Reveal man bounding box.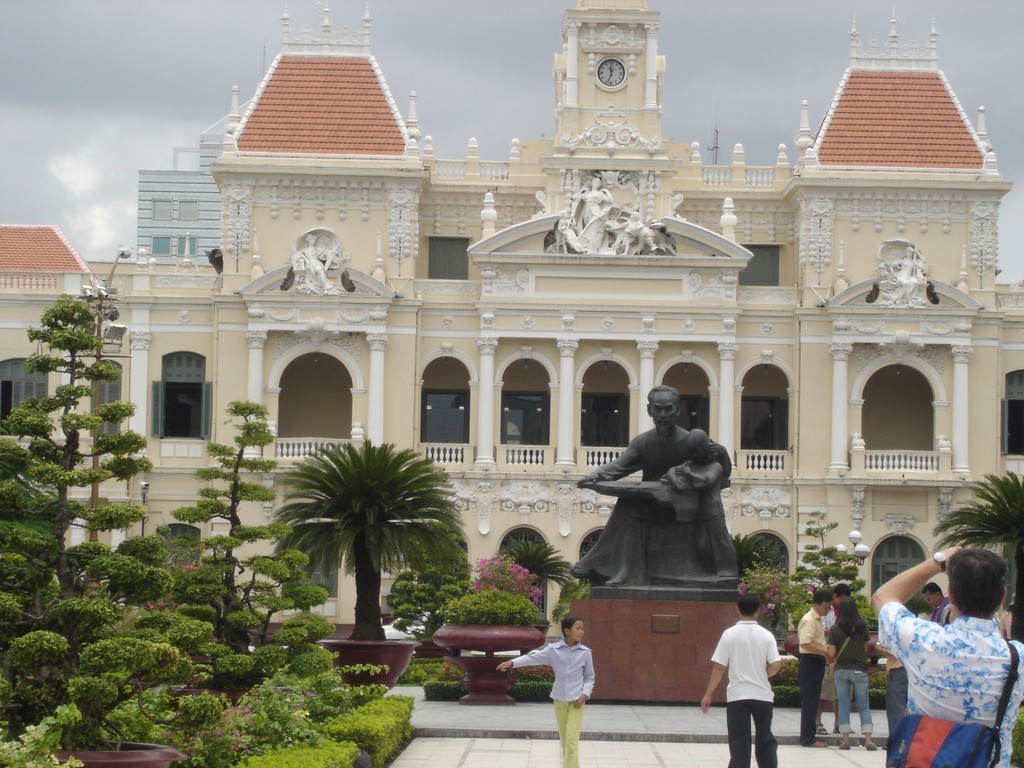
Revealed: rect(569, 380, 726, 569).
